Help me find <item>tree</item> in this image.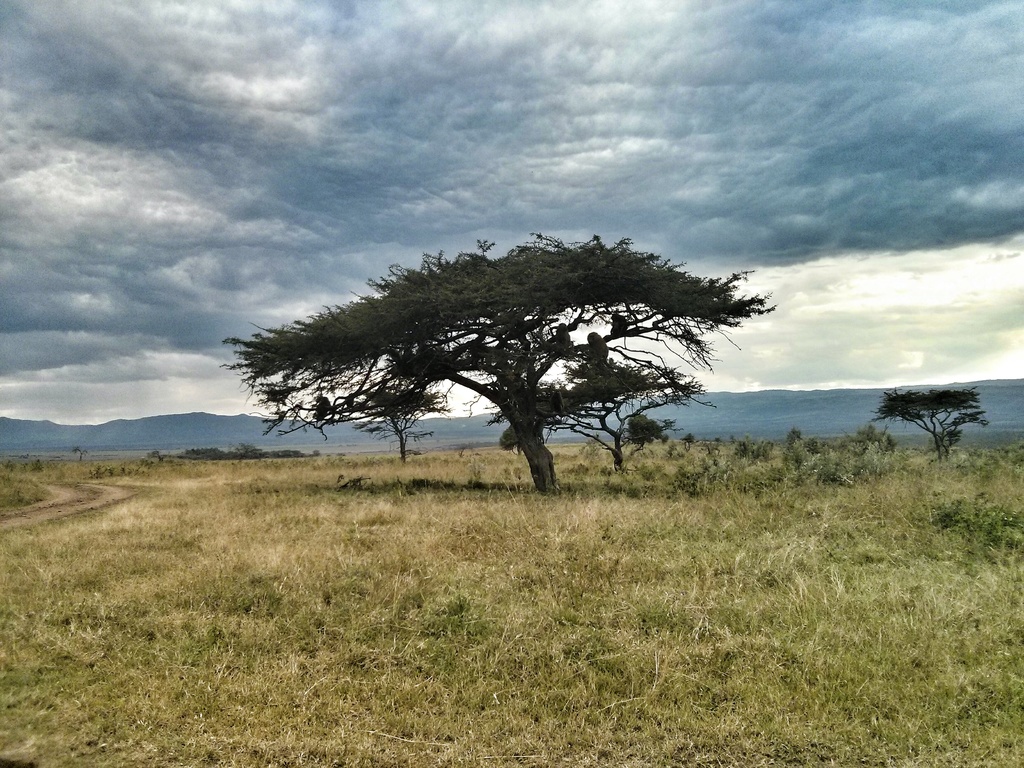
Found it: (left=243, top=212, right=760, bottom=491).
